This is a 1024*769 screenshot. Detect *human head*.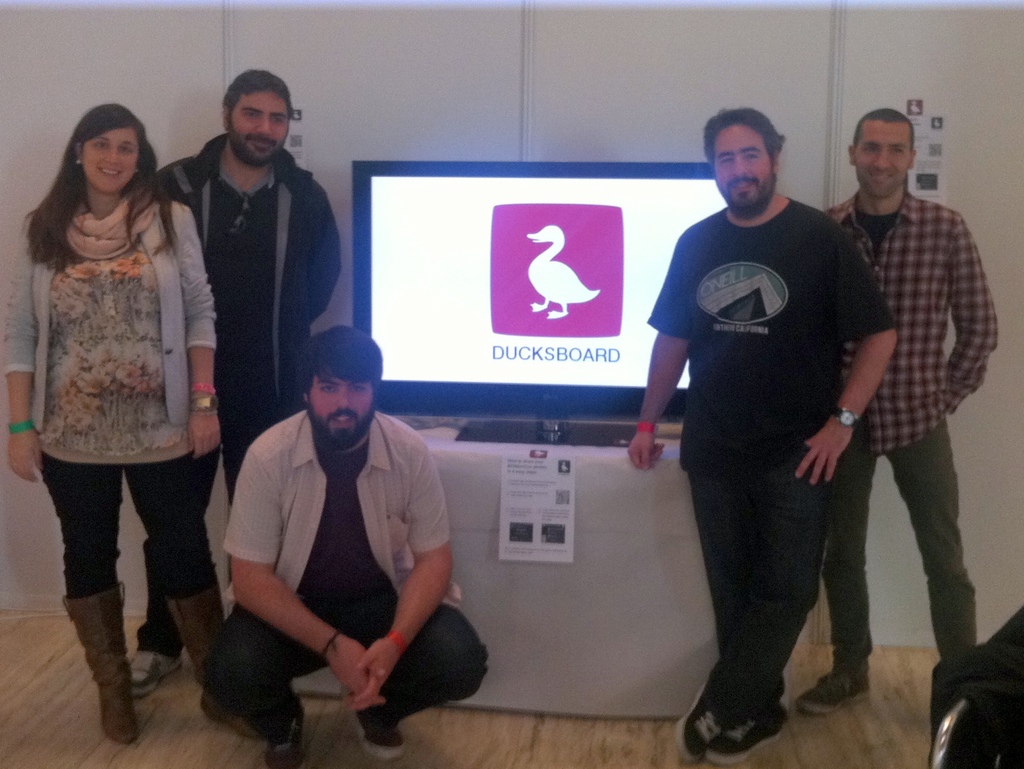
{"x1": 701, "y1": 105, "x2": 786, "y2": 219}.
